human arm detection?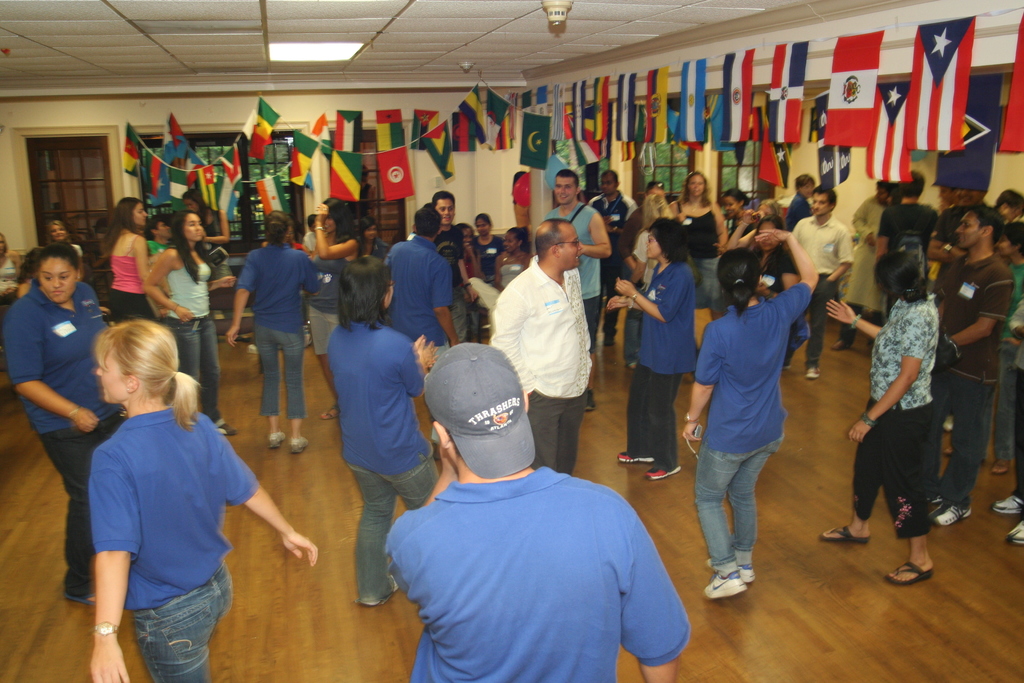
l=220, t=256, r=259, b=352
